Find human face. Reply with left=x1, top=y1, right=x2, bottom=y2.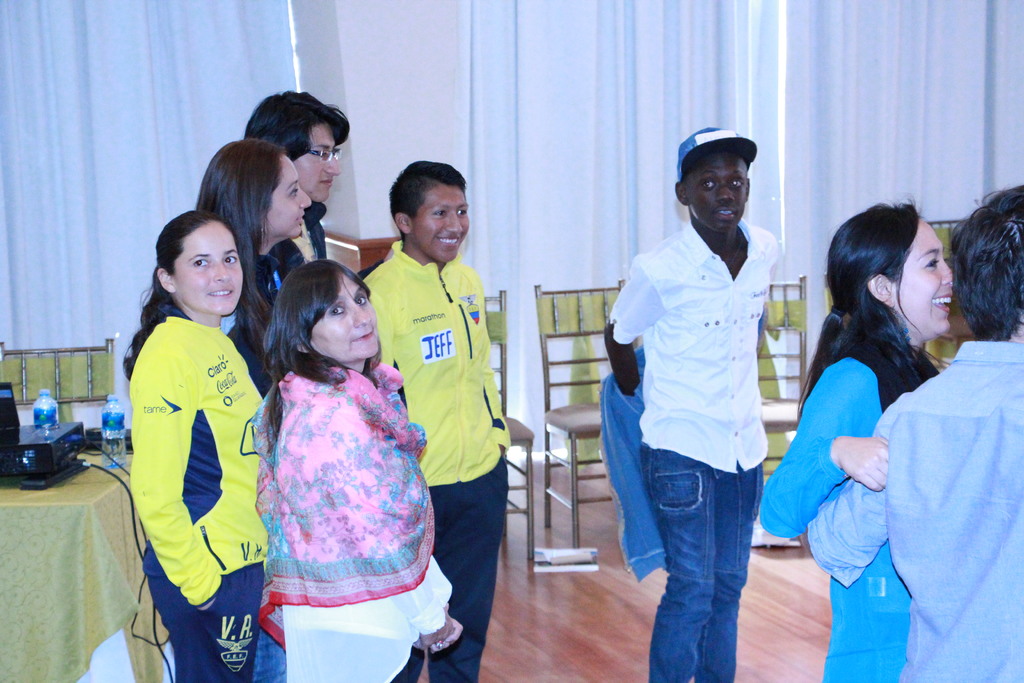
left=893, top=218, right=950, bottom=334.
